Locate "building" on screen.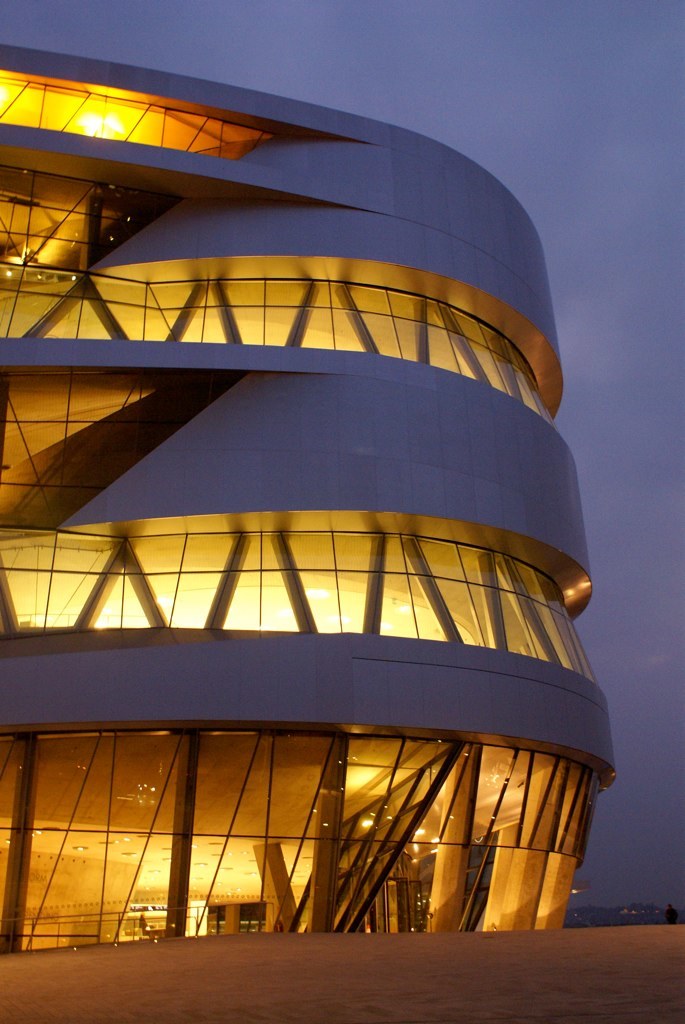
On screen at <box>0,39,618,952</box>.
